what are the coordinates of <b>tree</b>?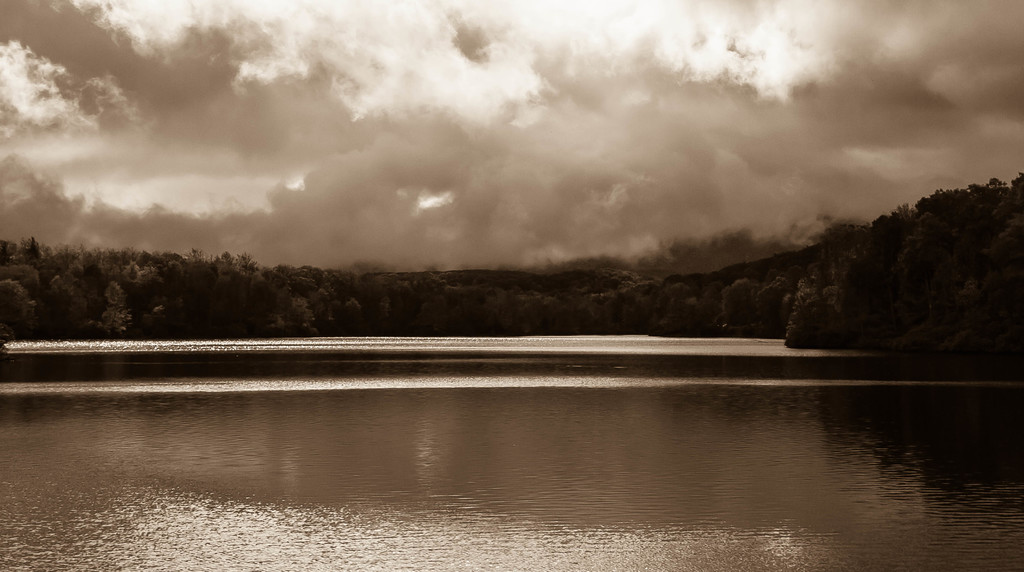
<box>914,173,1023,268</box>.
